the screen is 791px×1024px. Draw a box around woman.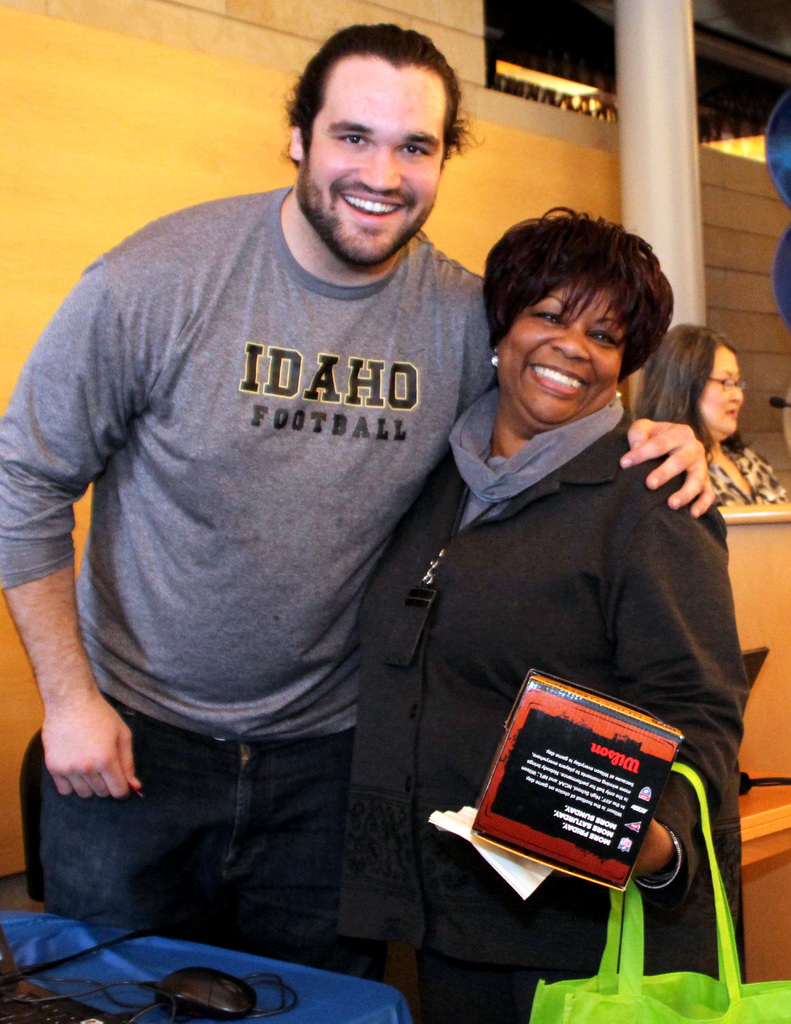
<box>633,320,786,505</box>.
